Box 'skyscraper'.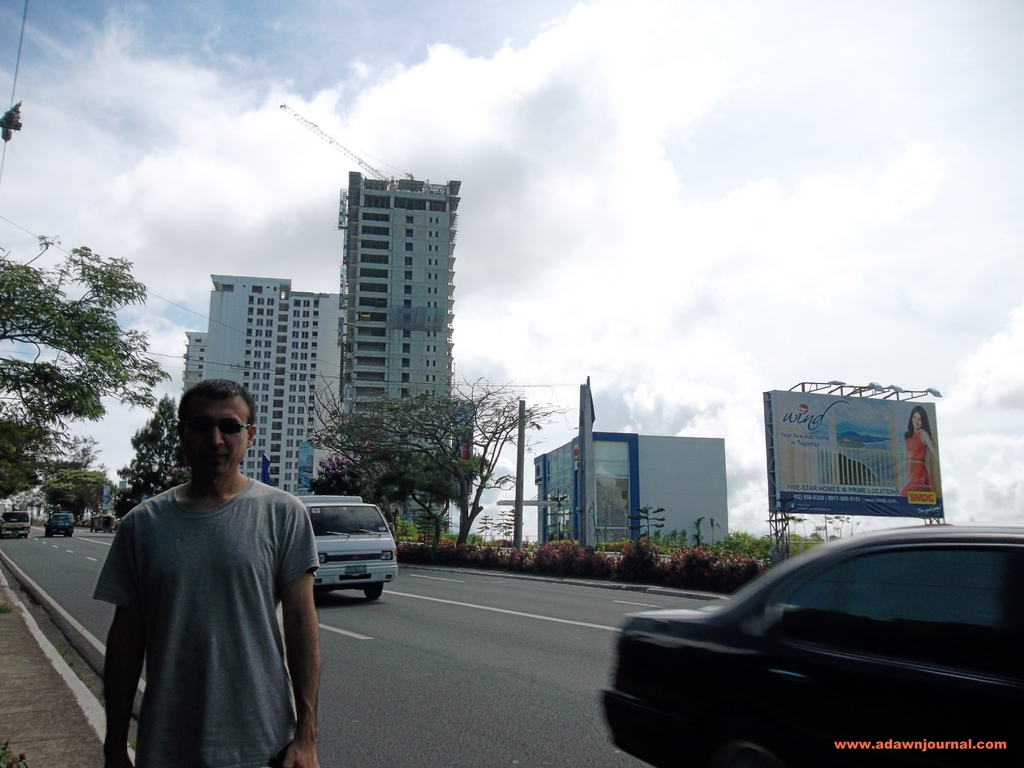
(328,170,457,536).
